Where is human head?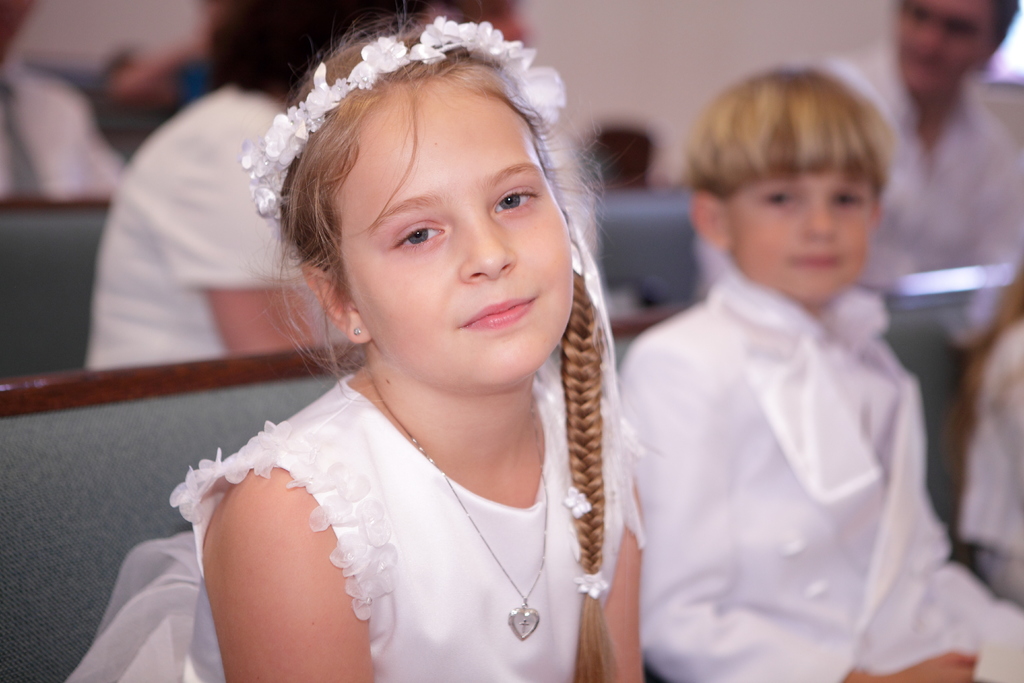
[895,0,1019,98].
